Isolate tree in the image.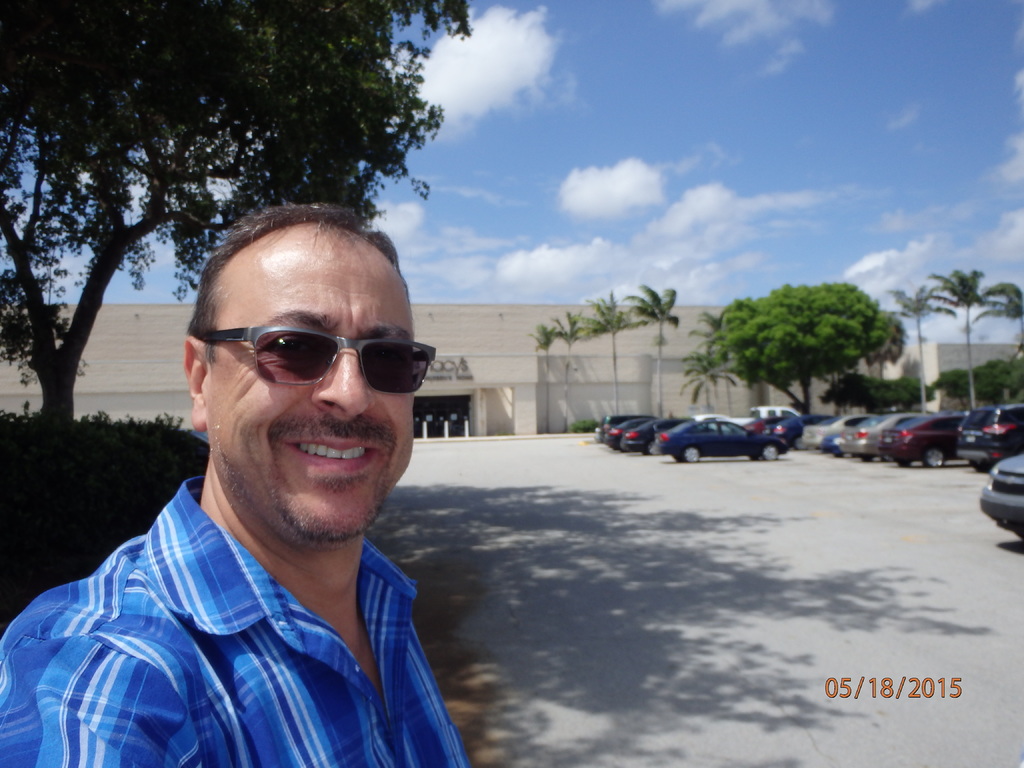
Isolated region: x1=548, y1=307, x2=598, y2=430.
